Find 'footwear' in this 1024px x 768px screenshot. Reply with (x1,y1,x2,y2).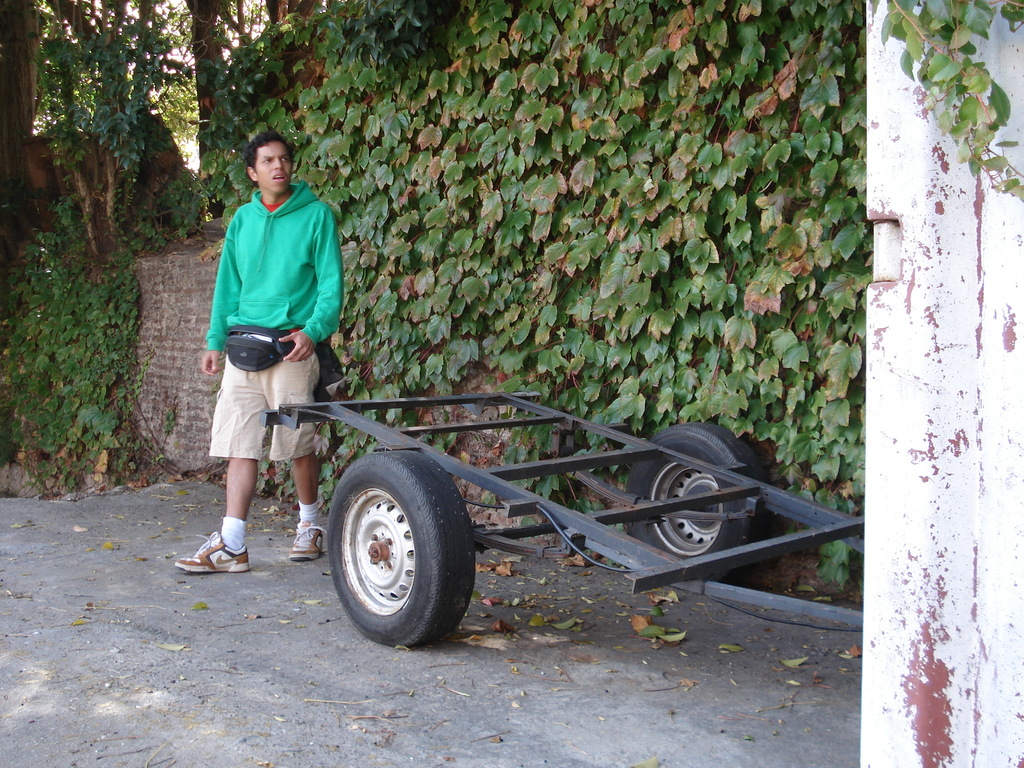
(175,531,250,573).
